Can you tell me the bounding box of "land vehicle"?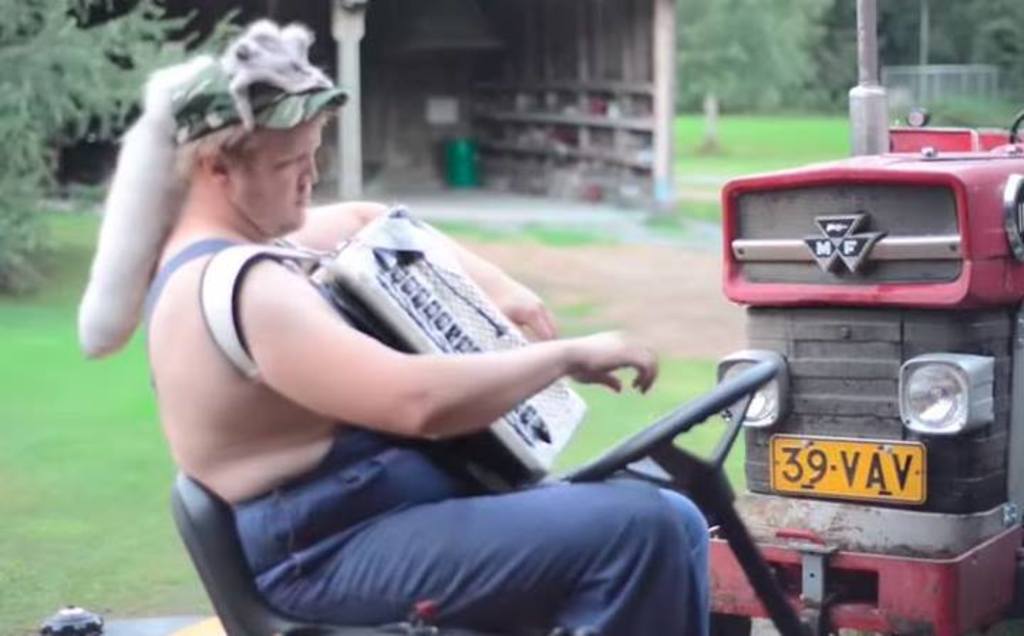
[left=704, top=0, right=1023, bottom=635].
